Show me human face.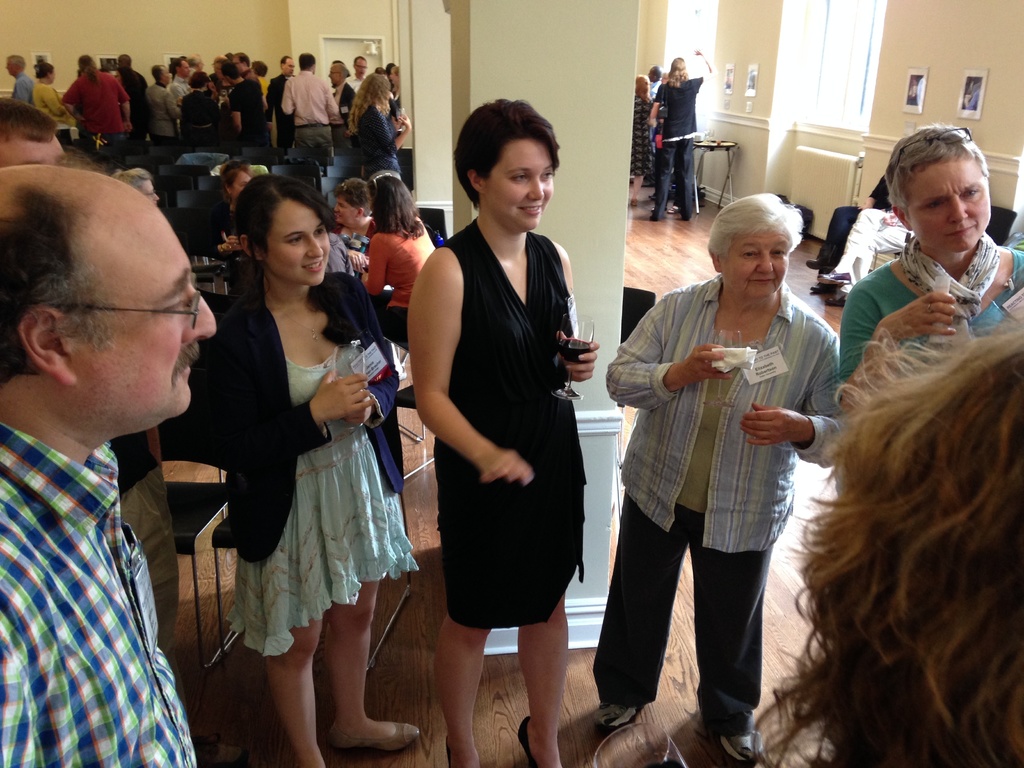
human face is here: box(722, 223, 794, 299).
